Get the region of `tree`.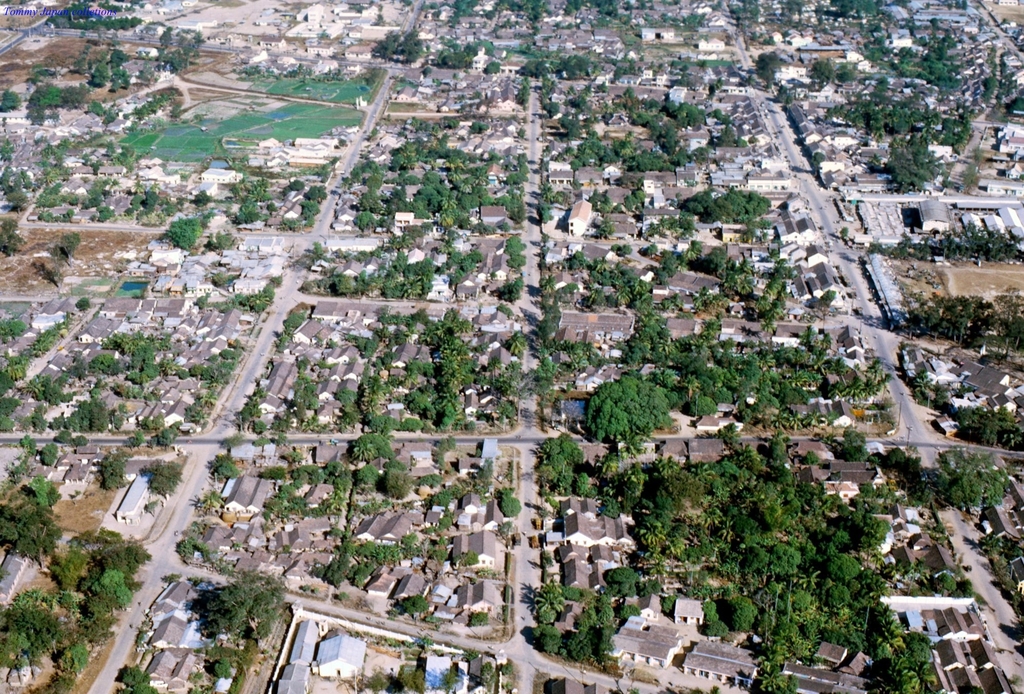
bbox(0, 416, 16, 433).
